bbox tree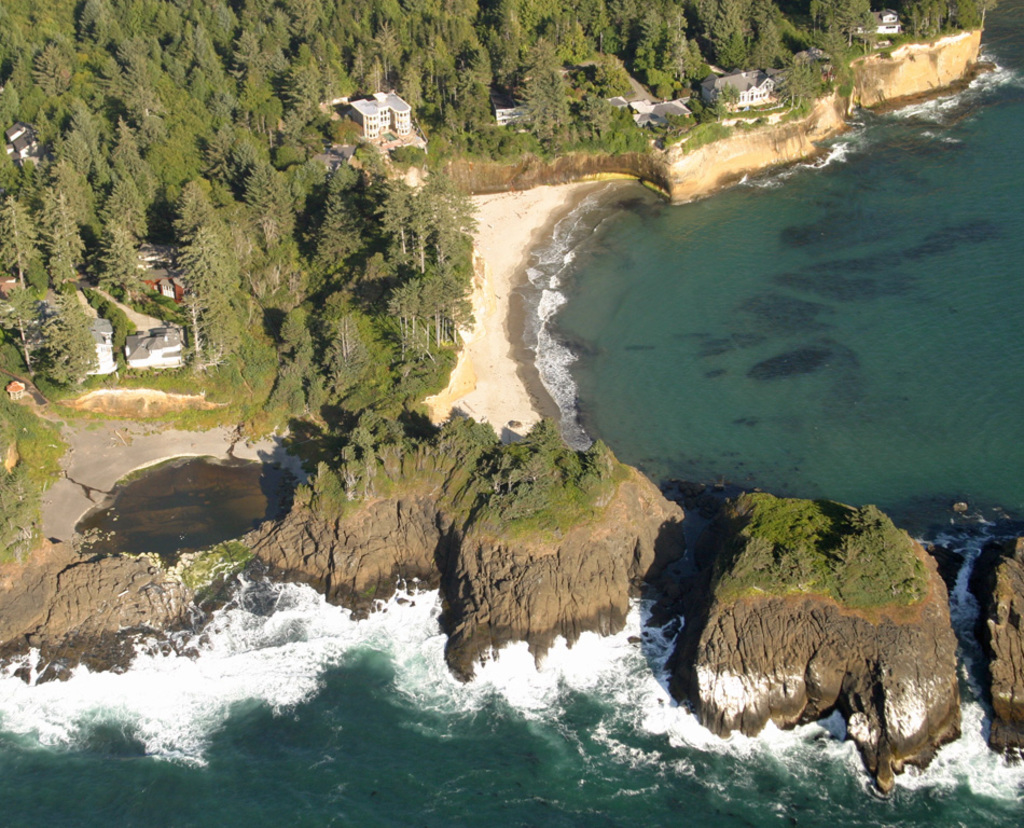
829:503:936:593
